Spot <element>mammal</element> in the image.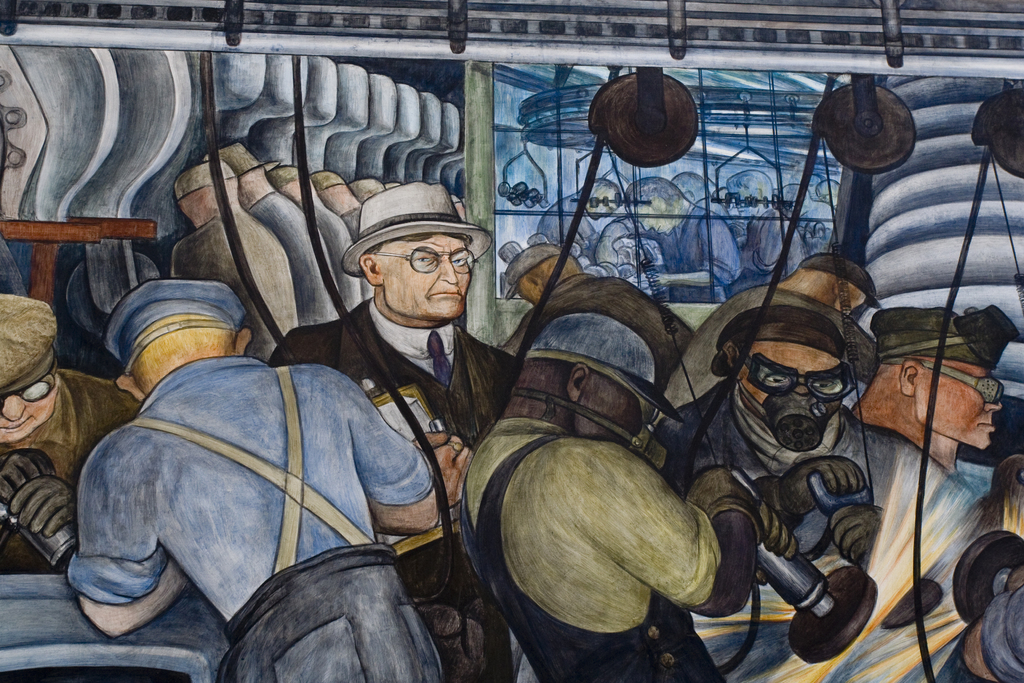
<element>mammal</element> found at [274,163,366,313].
